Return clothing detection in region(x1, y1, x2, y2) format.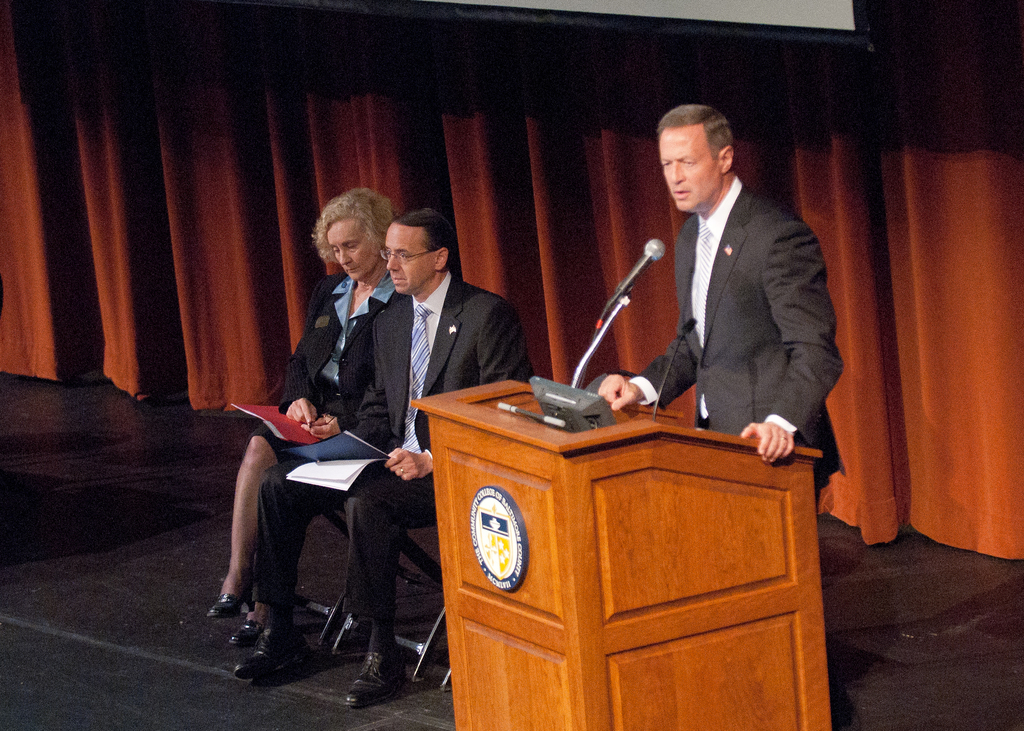
region(243, 271, 403, 467).
